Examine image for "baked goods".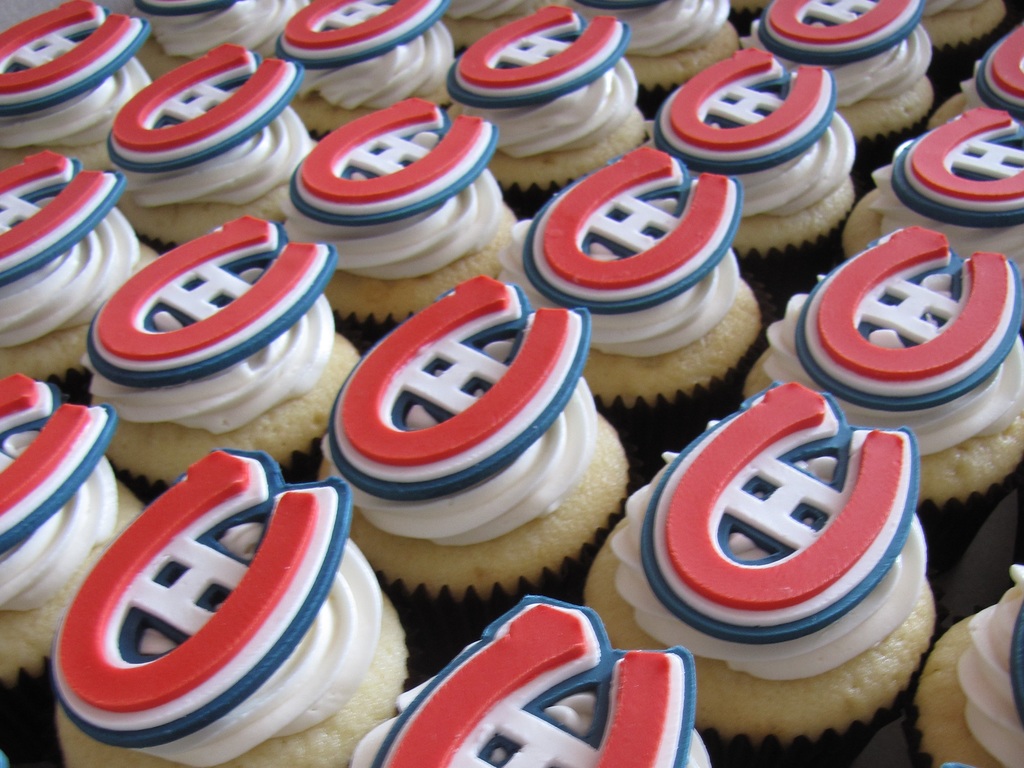
Examination result: <bbox>132, 0, 308, 80</bbox>.
